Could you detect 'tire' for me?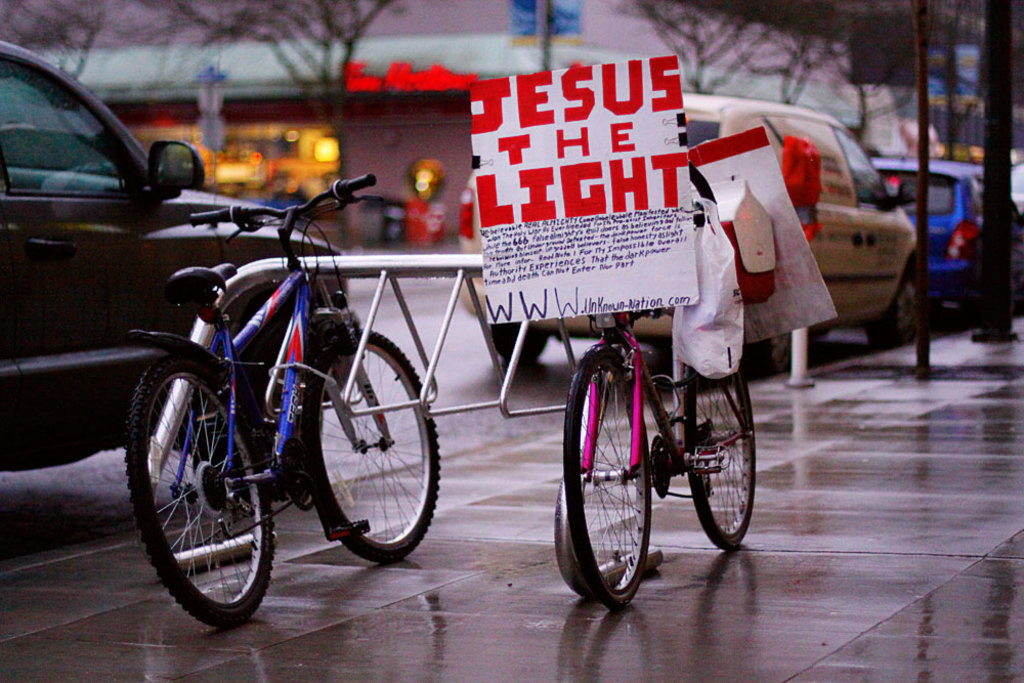
Detection result: <box>308,329,445,564</box>.
